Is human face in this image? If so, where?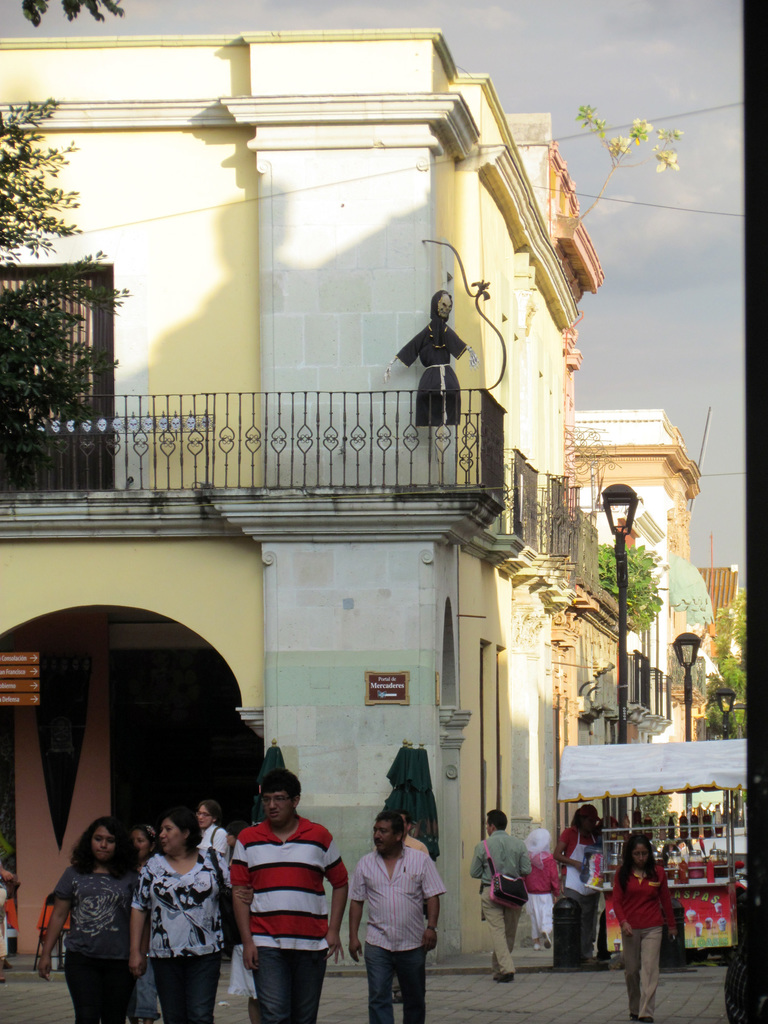
Yes, at <box>93,825,119,863</box>.
